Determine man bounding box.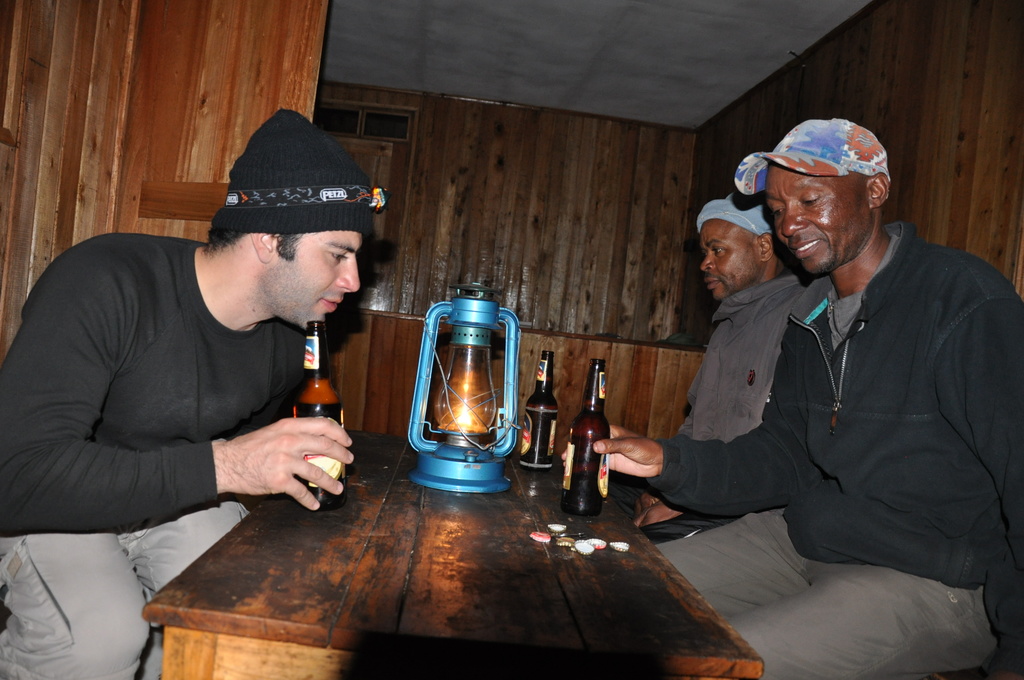
Determined: (617, 190, 817, 550).
